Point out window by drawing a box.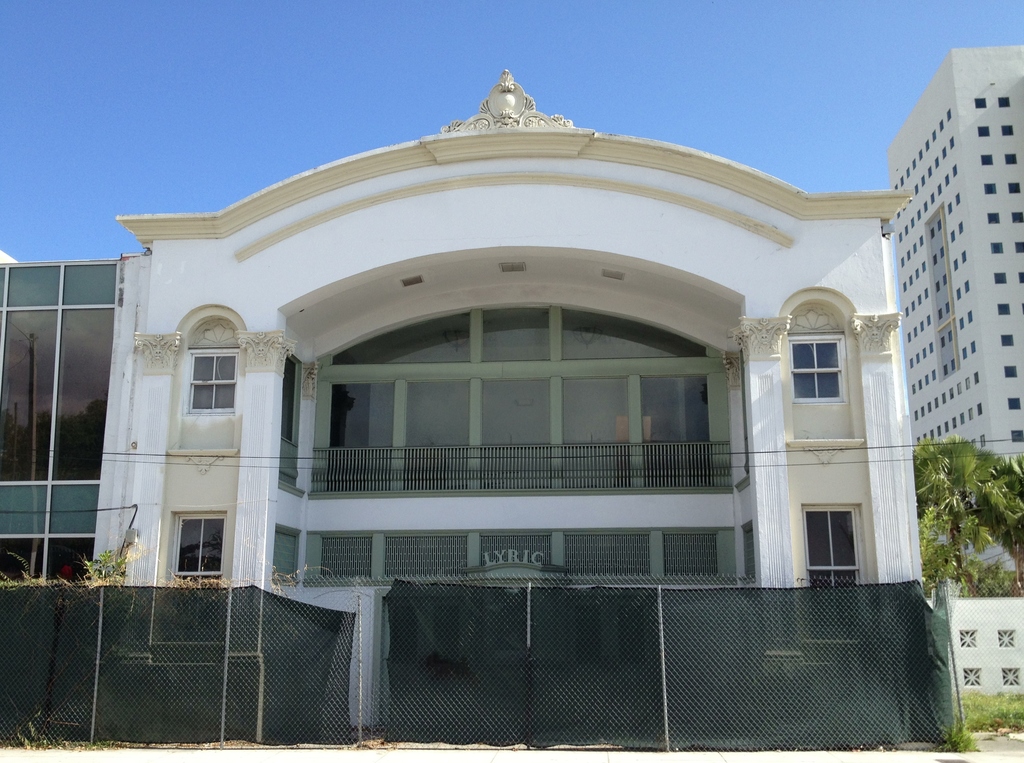
detection(1009, 182, 1019, 192).
